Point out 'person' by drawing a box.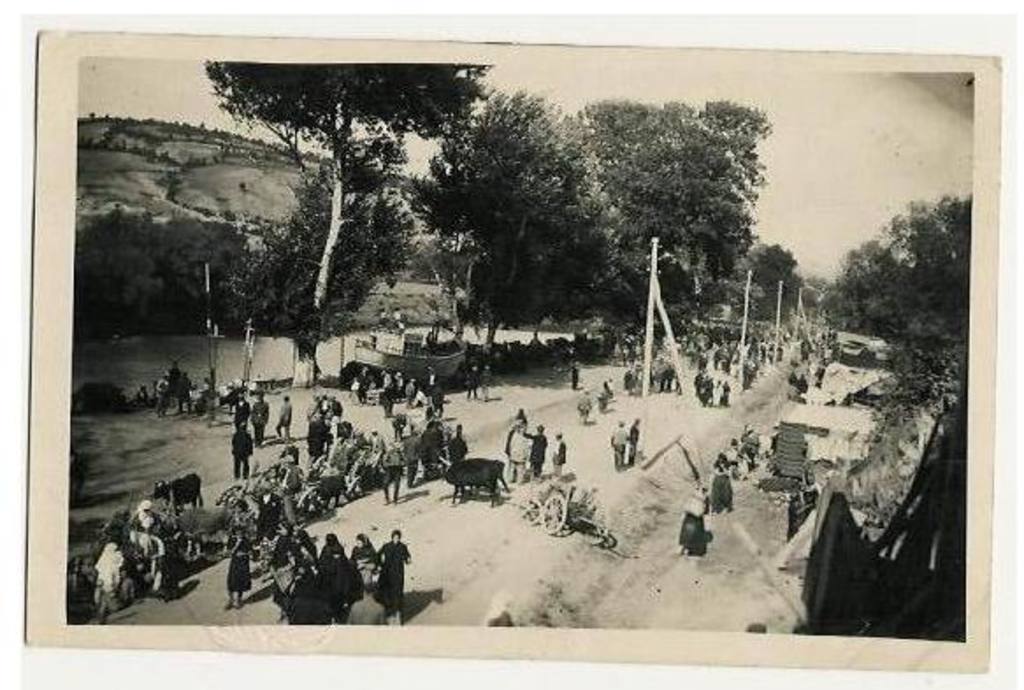
(x1=710, y1=455, x2=732, y2=506).
